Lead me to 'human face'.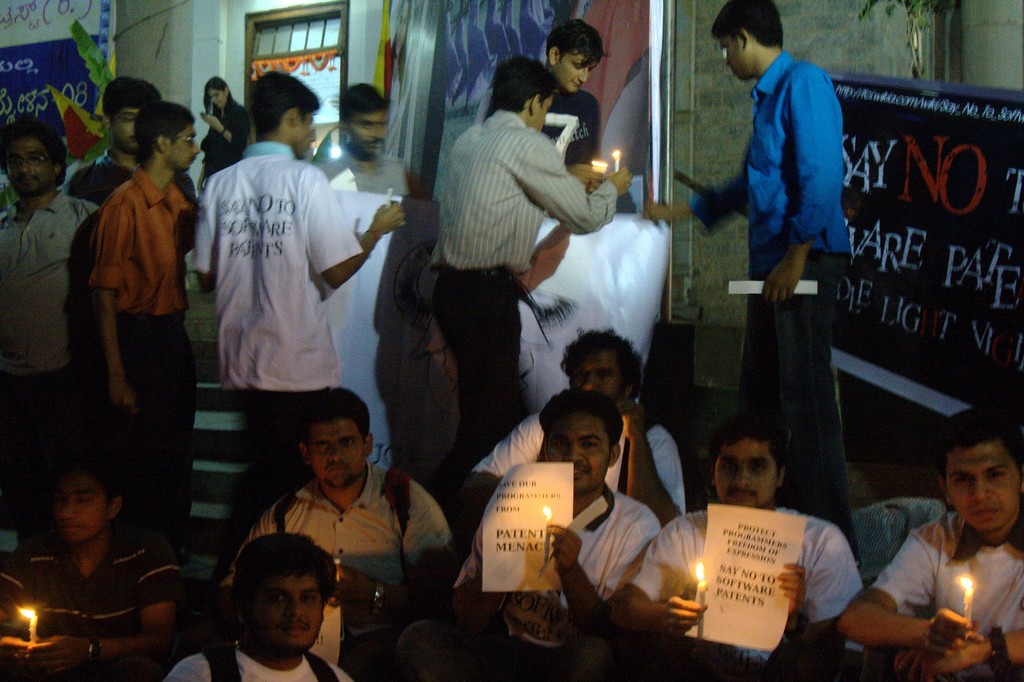
Lead to [12, 135, 49, 189].
